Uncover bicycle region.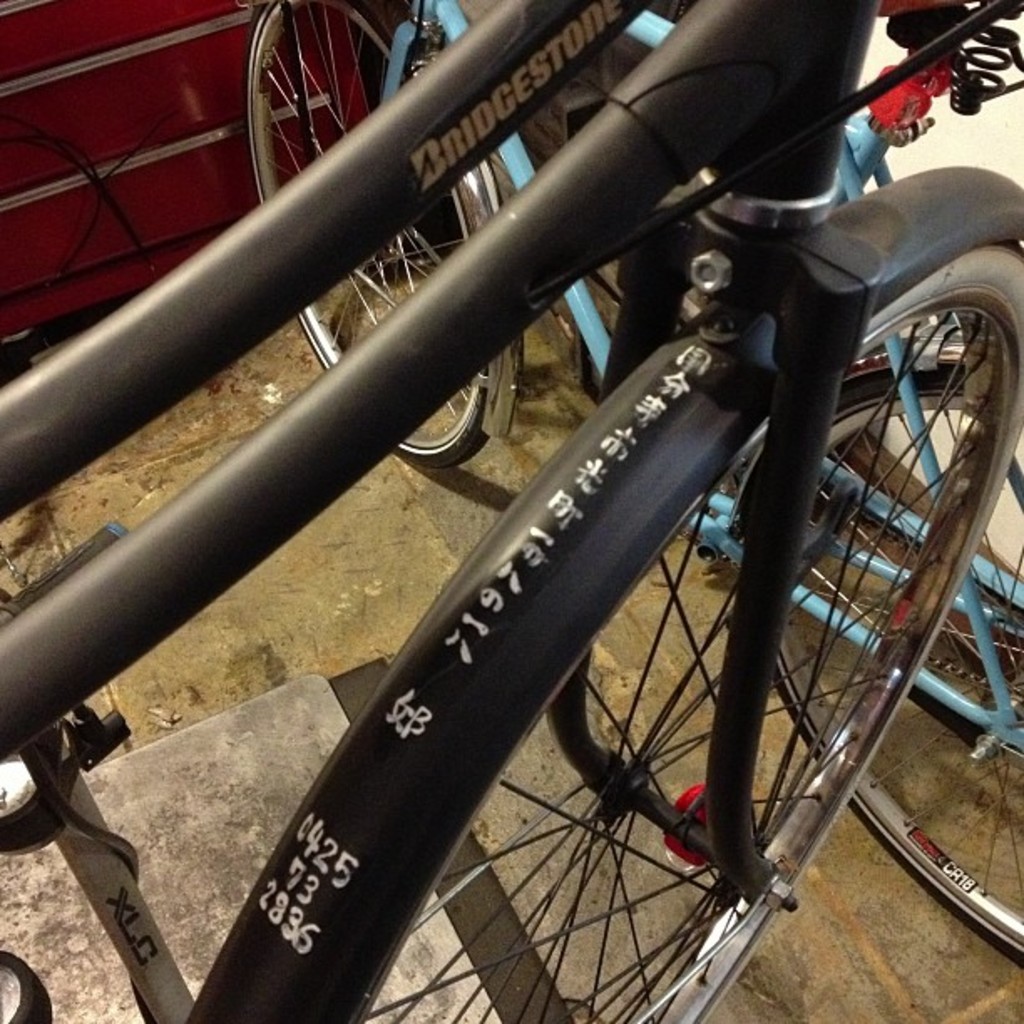
Uncovered: x1=238, y1=0, x2=1014, y2=967.
